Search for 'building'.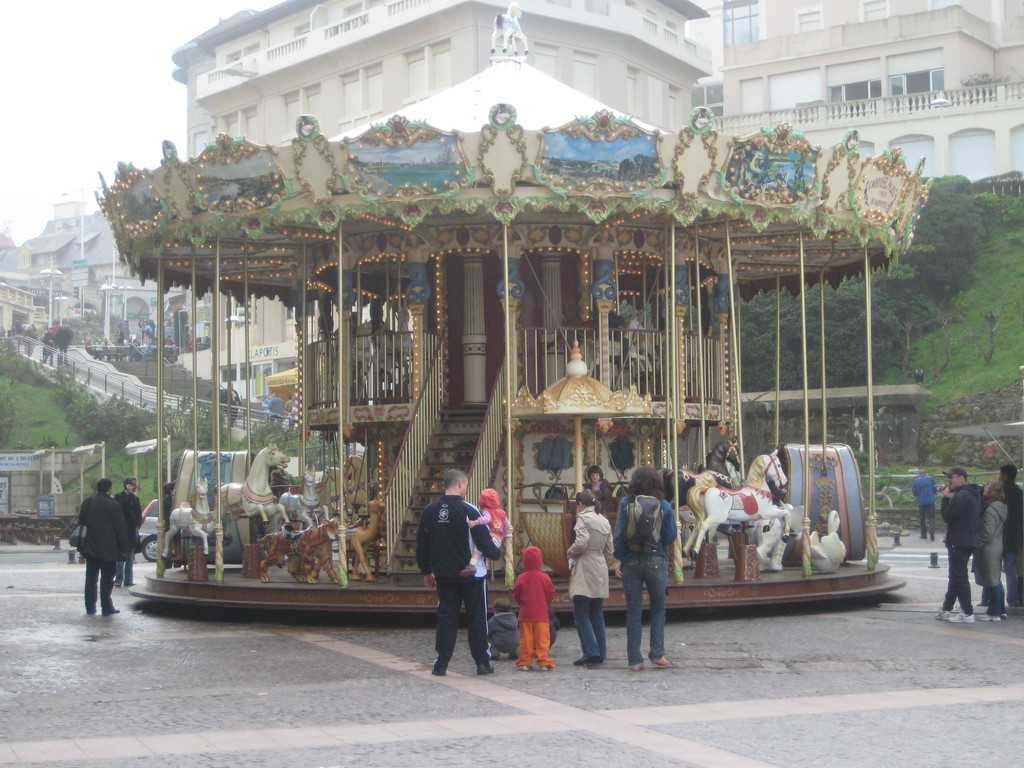
Found at (x1=172, y1=0, x2=711, y2=406).
